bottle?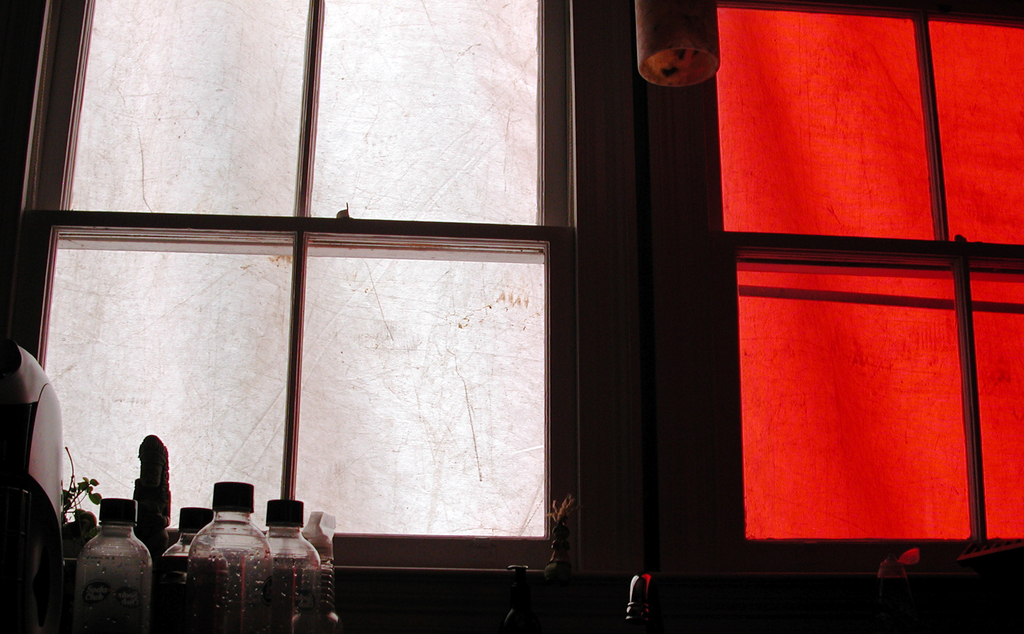
[253, 494, 335, 633]
